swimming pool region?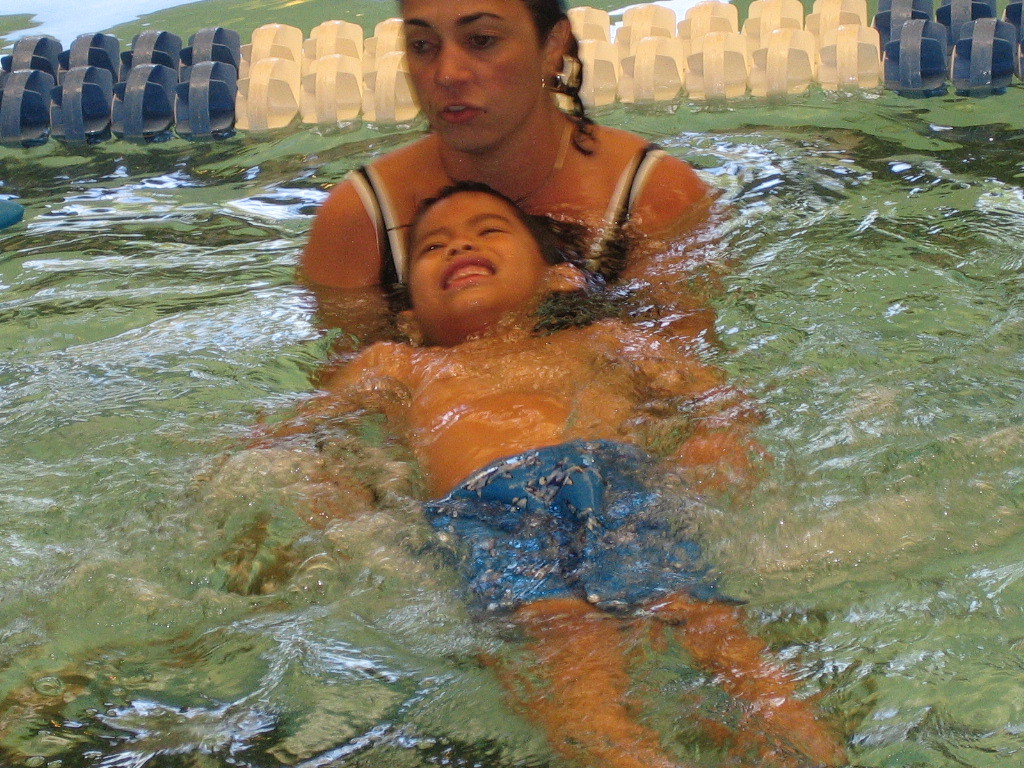
[x1=0, y1=0, x2=1023, y2=767]
